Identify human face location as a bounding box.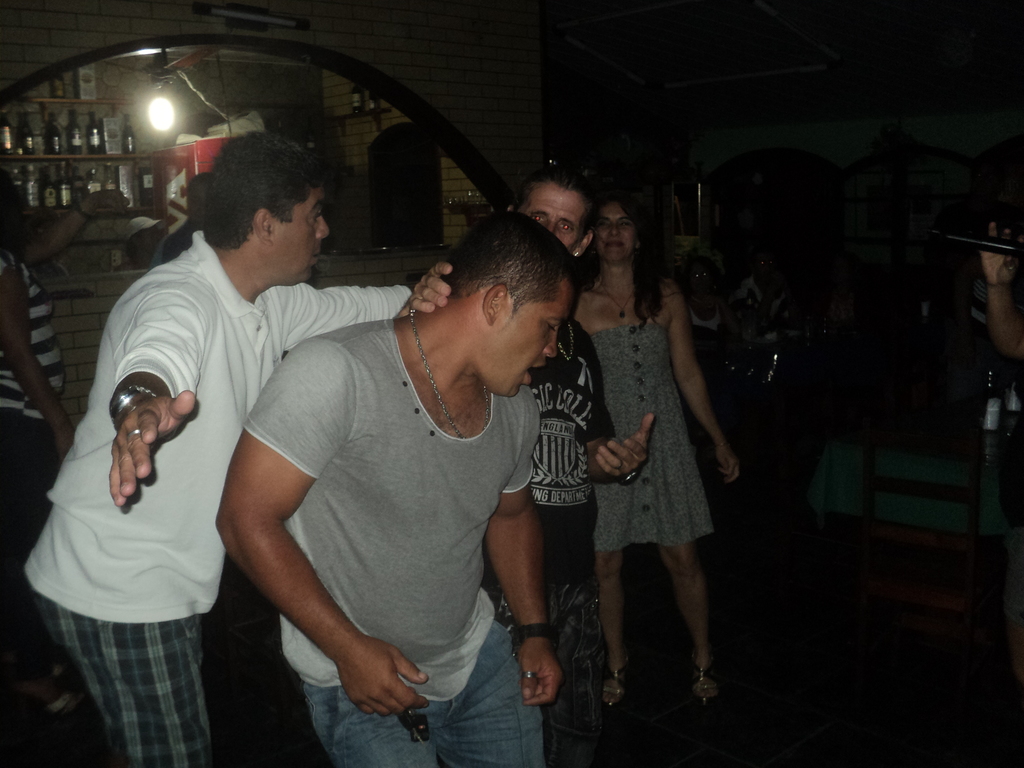
<box>270,180,331,290</box>.
